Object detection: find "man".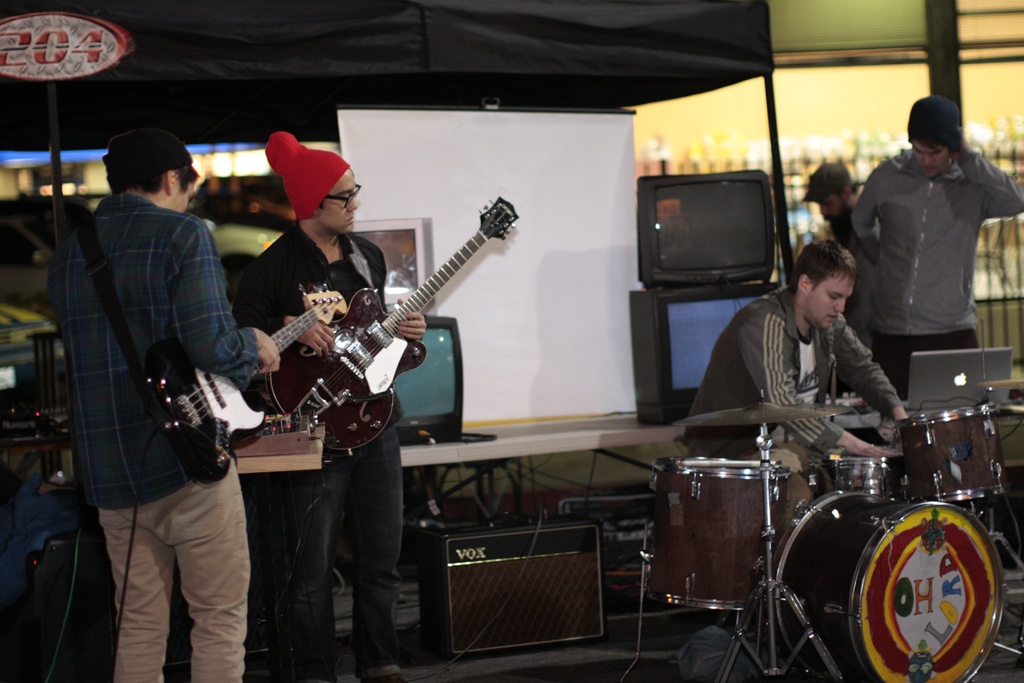
BBox(230, 135, 428, 682).
